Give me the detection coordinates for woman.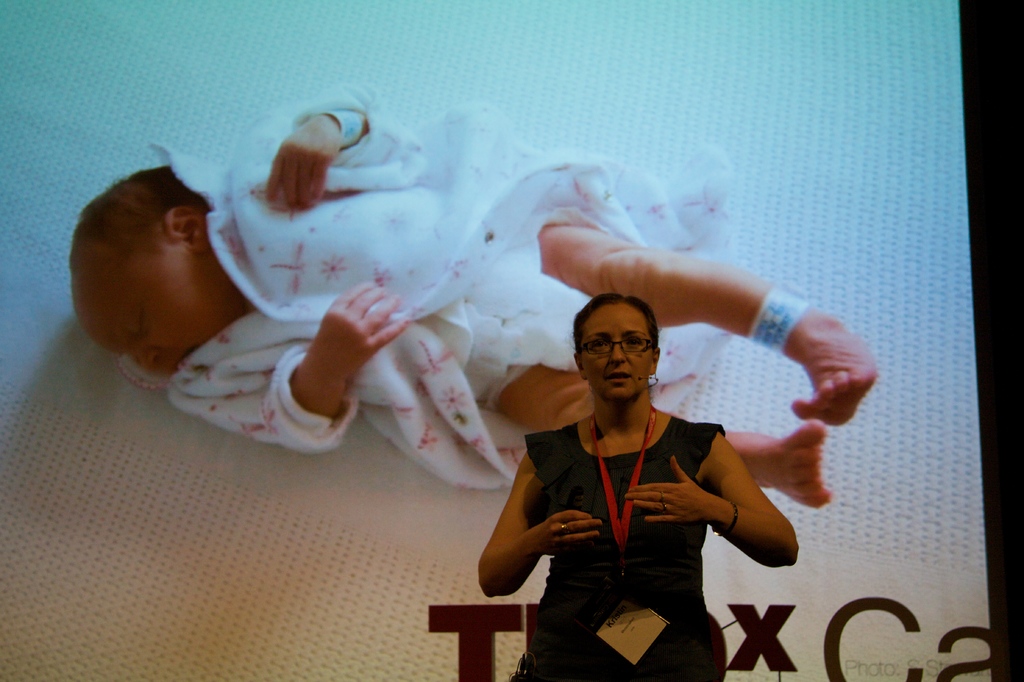
left=477, top=276, right=803, bottom=668.
